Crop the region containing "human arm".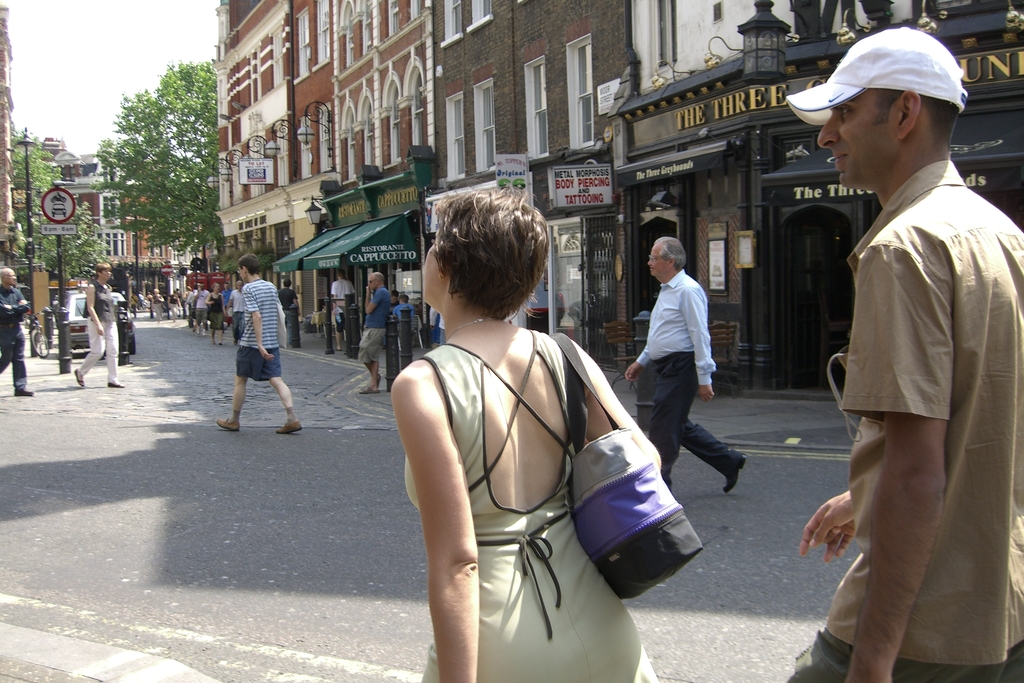
Crop region: x1=4 y1=283 x2=35 y2=315.
